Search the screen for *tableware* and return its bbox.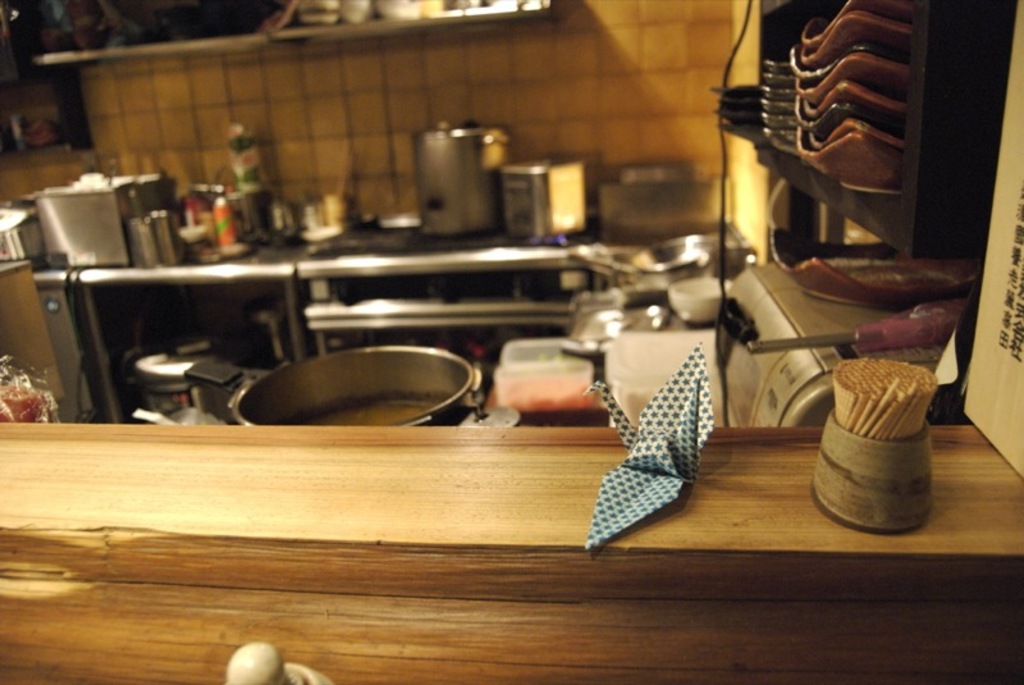
Found: 805, 361, 937, 534.
